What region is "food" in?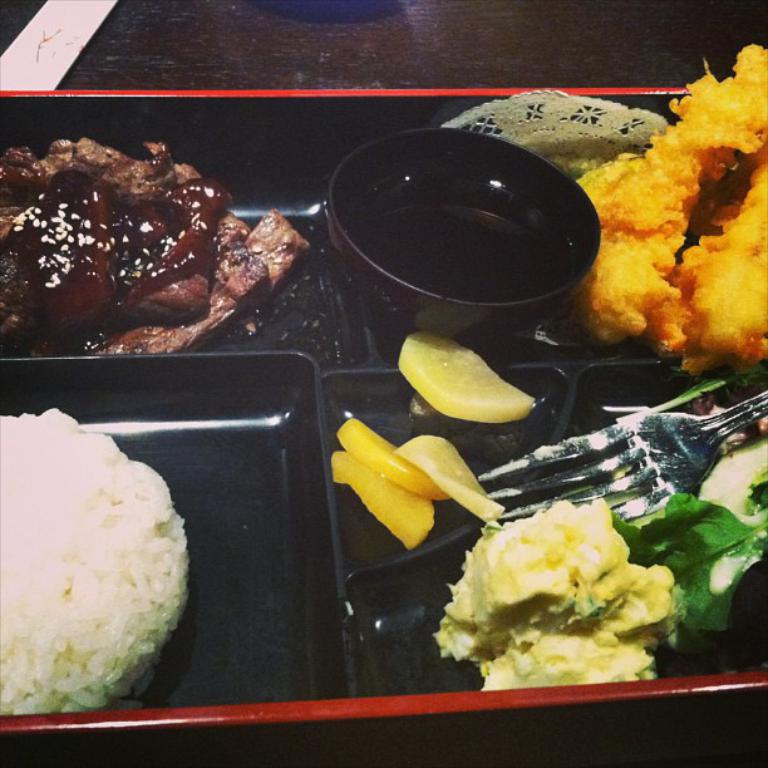
region(333, 415, 458, 497).
